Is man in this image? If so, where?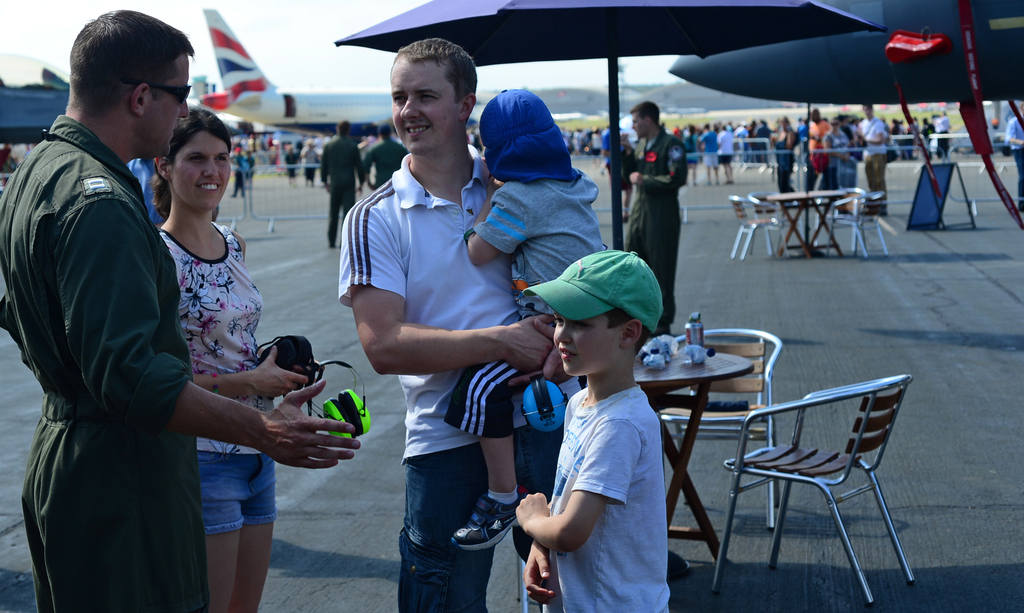
Yes, at rect(0, 3, 362, 612).
